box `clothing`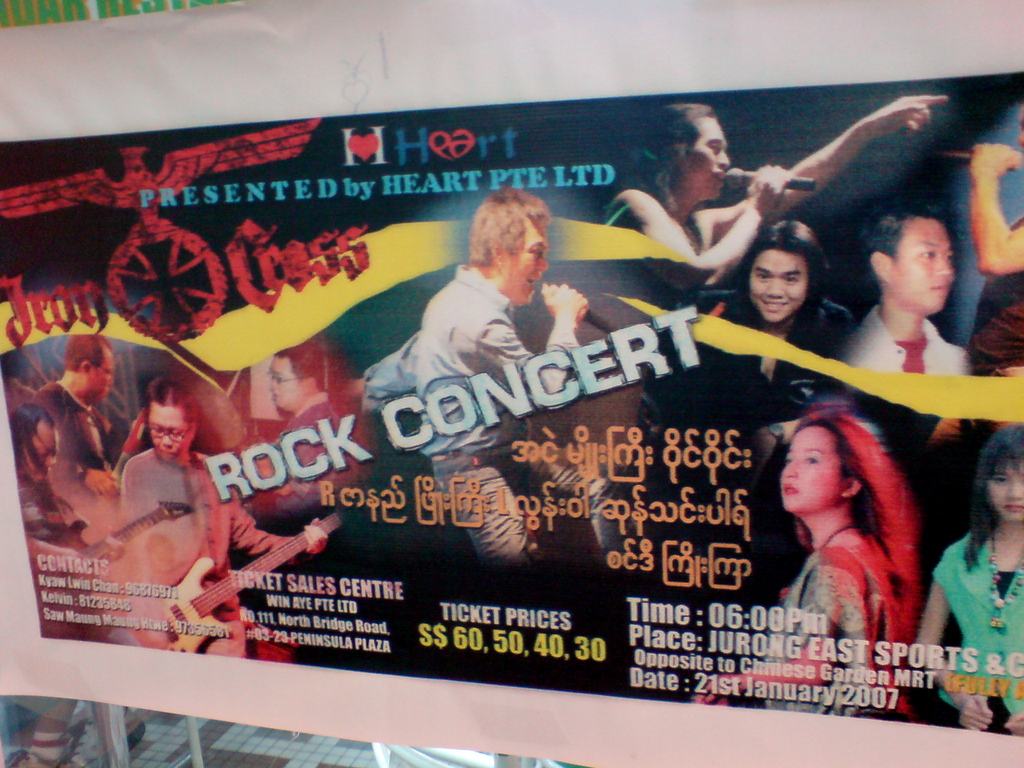
{"x1": 758, "y1": 532, "x2": 897, "y2": 724}
